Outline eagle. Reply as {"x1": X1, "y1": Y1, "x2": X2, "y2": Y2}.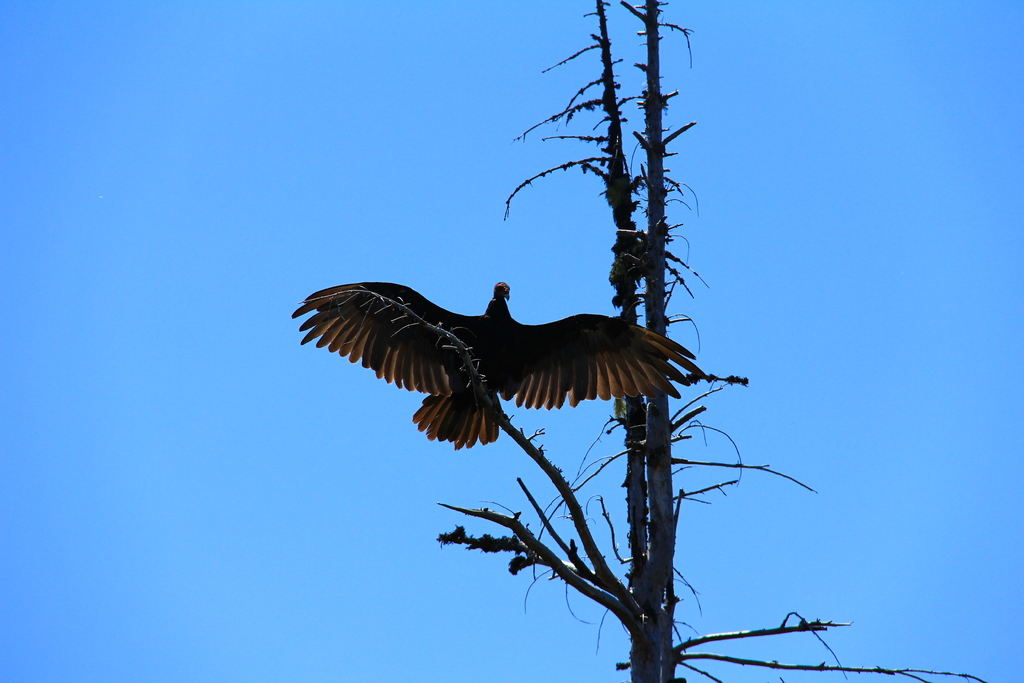
{"x1": 292, "y1": 279, "x2": 712, "y2": 453}.
